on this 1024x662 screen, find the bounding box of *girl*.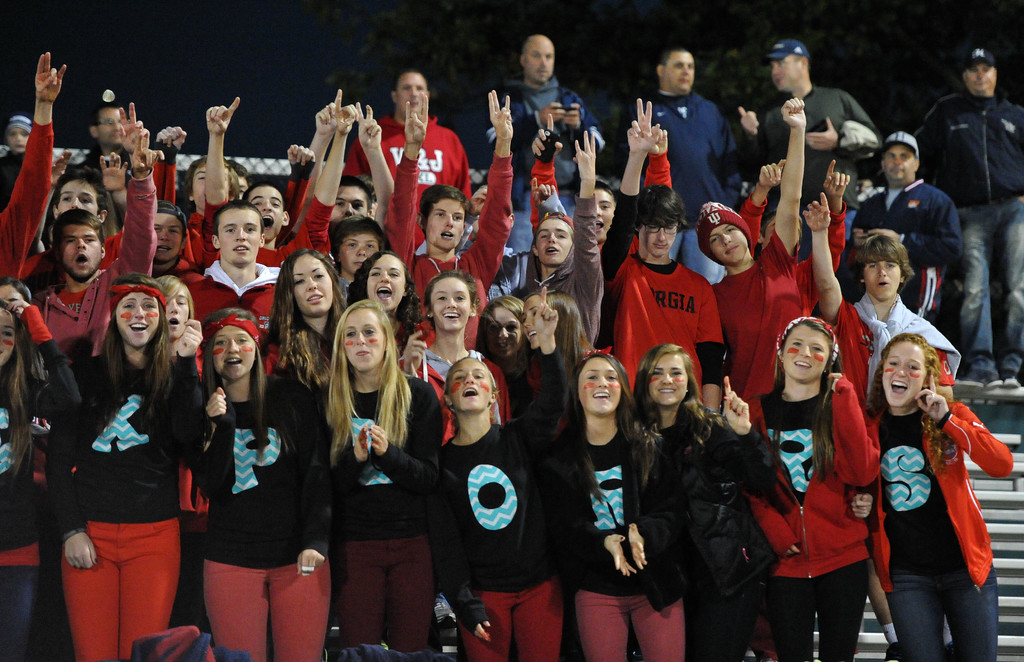
Bounding box: left=430, top=279, right=575, bottom=661.
